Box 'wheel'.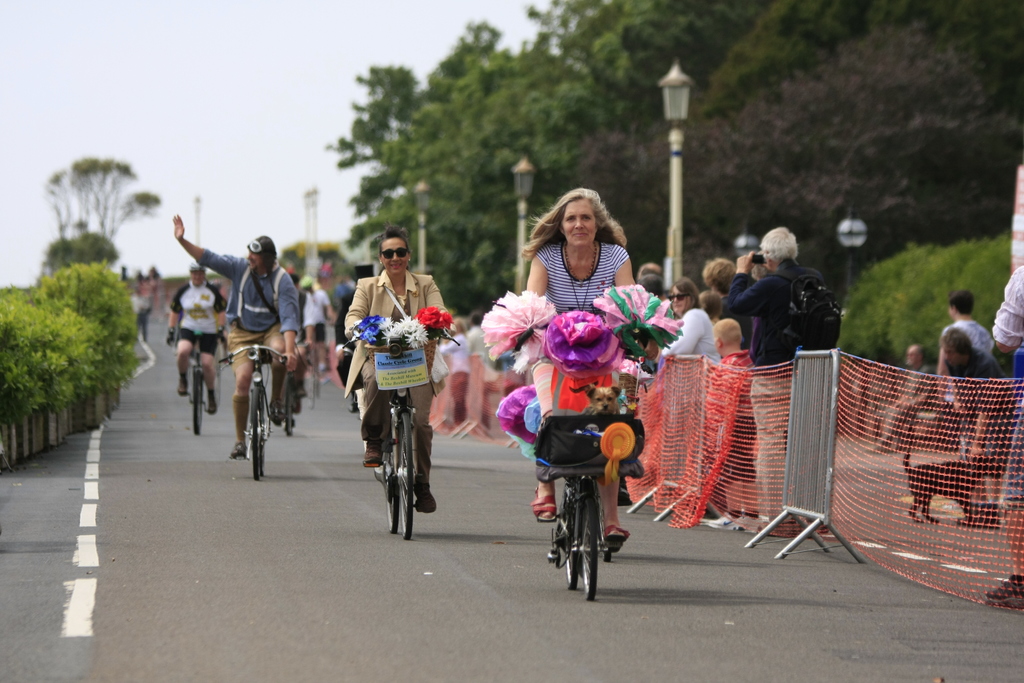
locate(258, 398, 264, 478).
